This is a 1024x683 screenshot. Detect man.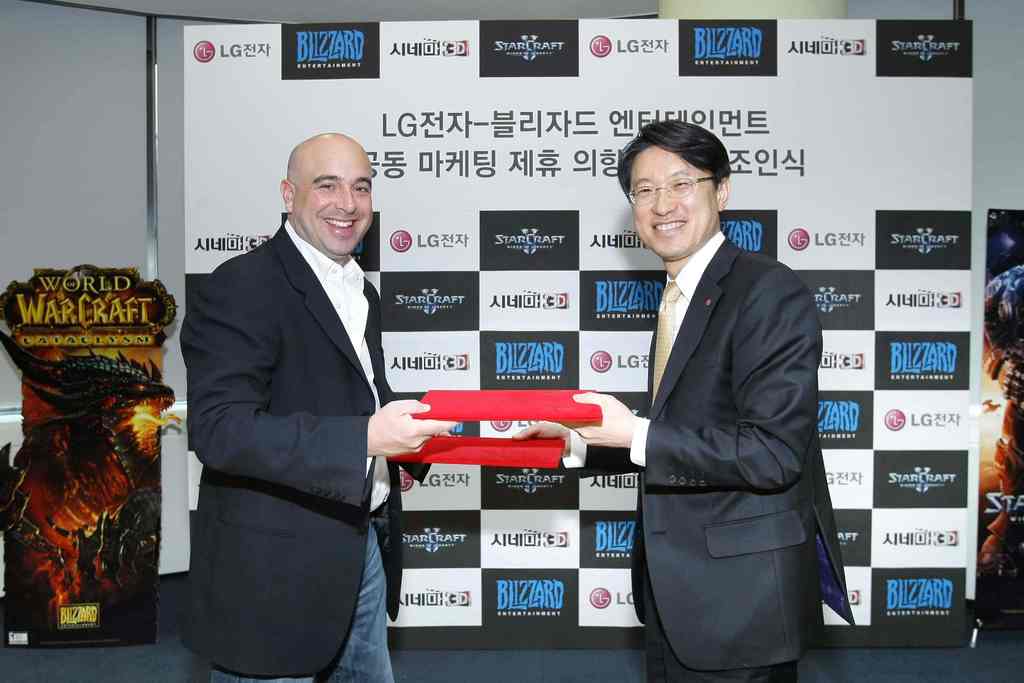
156:104:443:680.
